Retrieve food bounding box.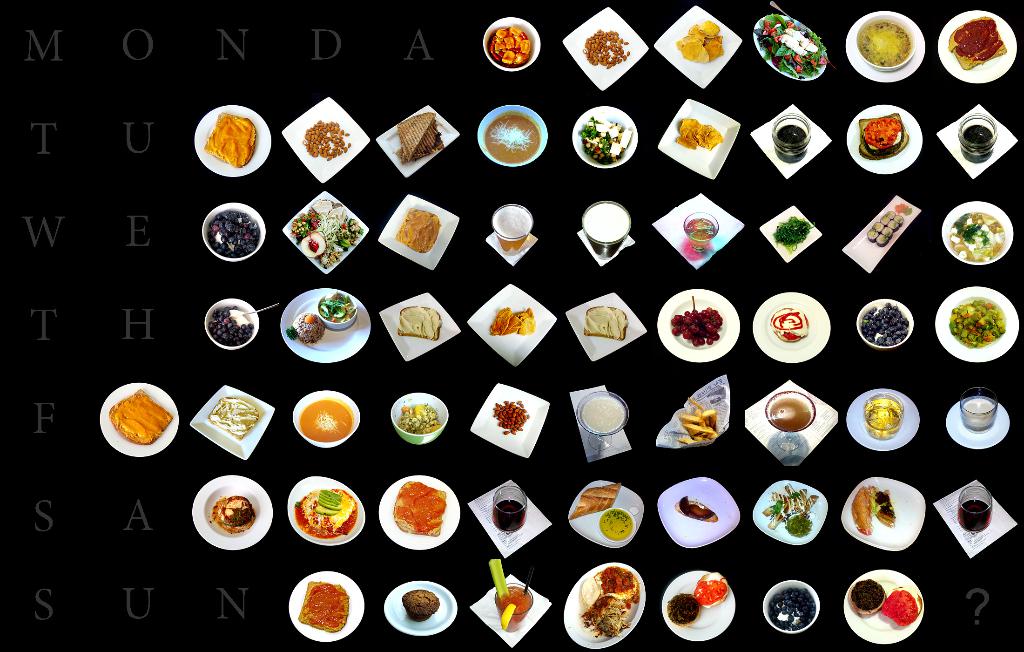
Bounding box: (675,493,717,522).
